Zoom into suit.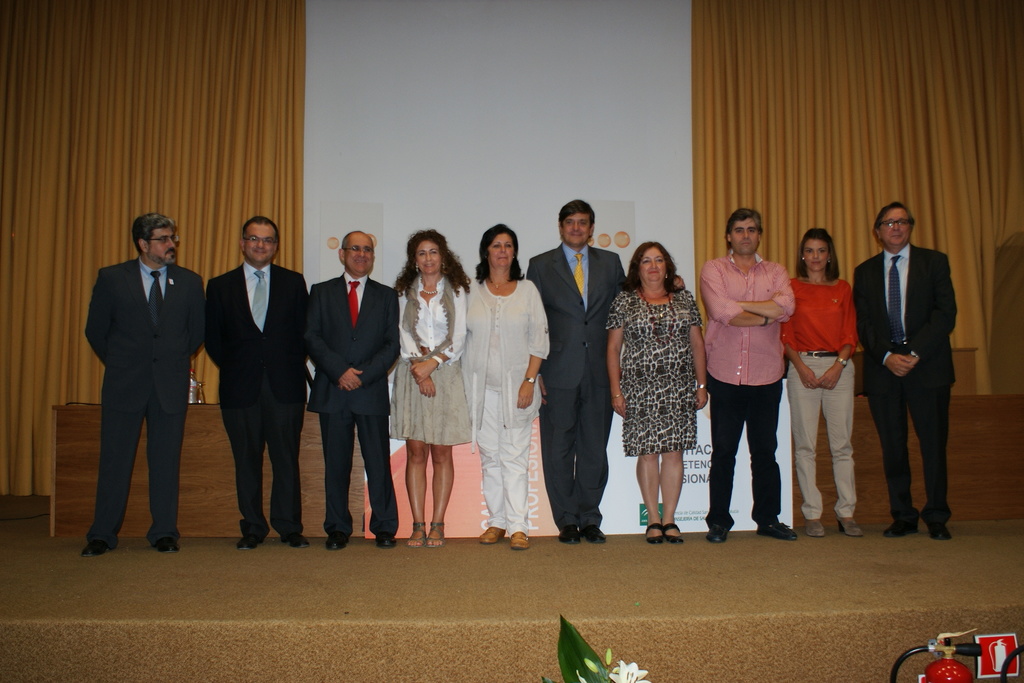
Zoom target: <bbox>525, 238, 627, 530</bbox>.
